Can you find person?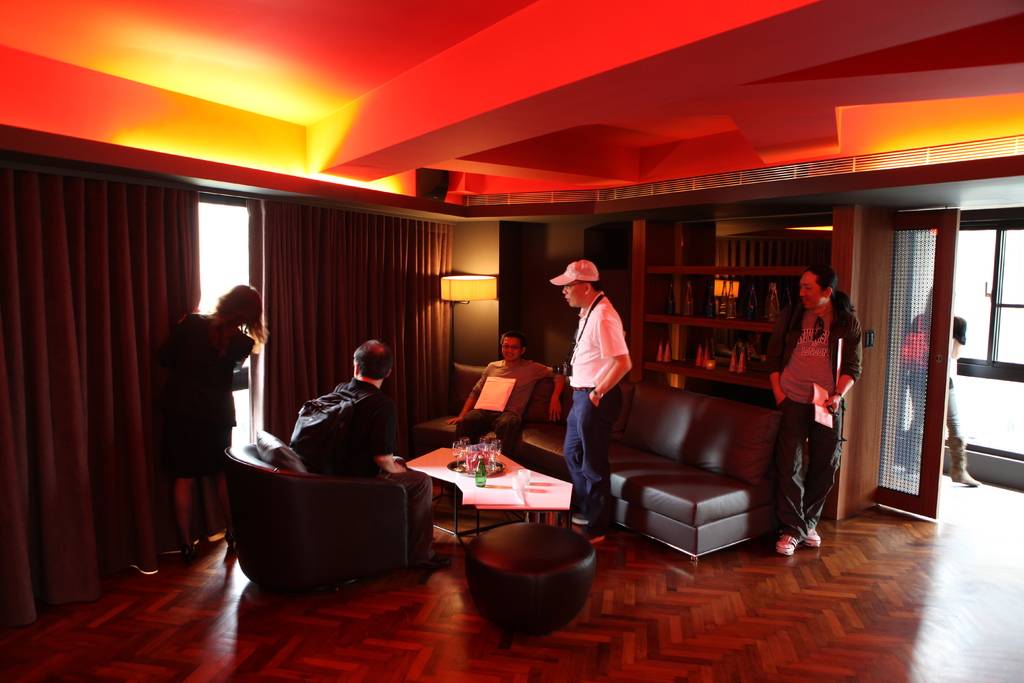
Yes, bounding box: [x1=300, y1=336, x2=456, y2=567].
